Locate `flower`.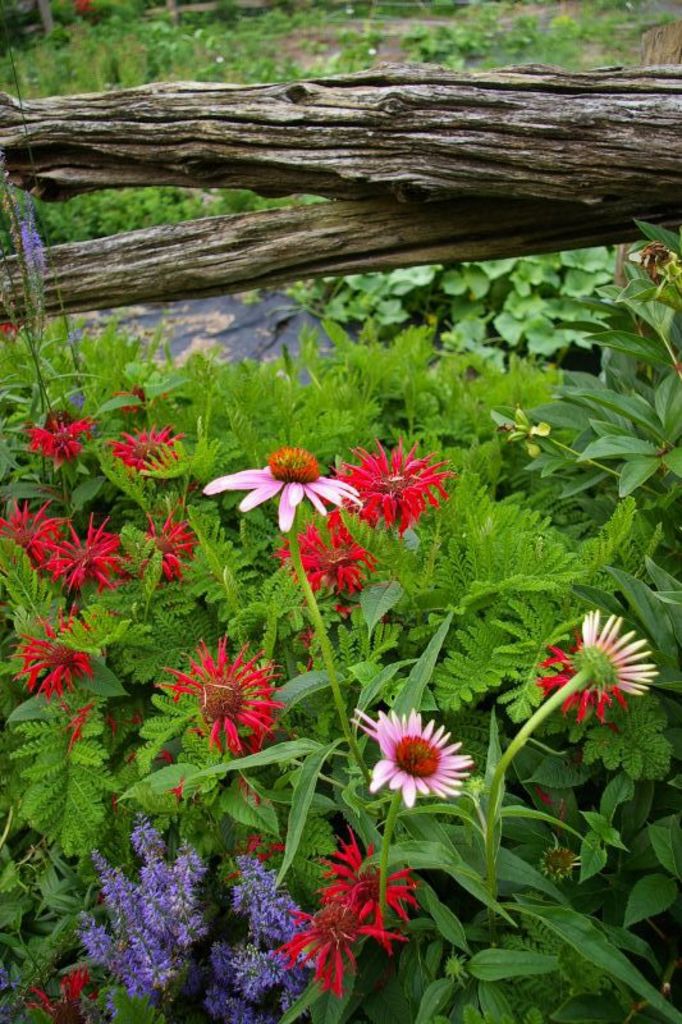
Bounding box: 28,966,118,1020.
